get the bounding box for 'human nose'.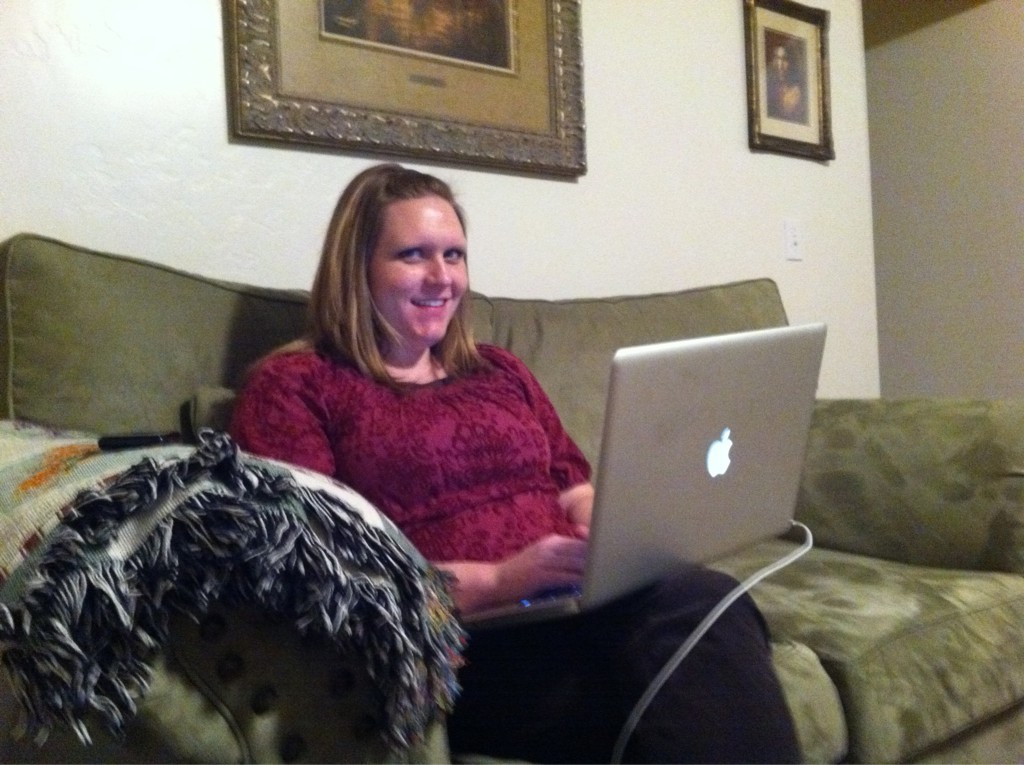
[423, 256, 454, 288].
